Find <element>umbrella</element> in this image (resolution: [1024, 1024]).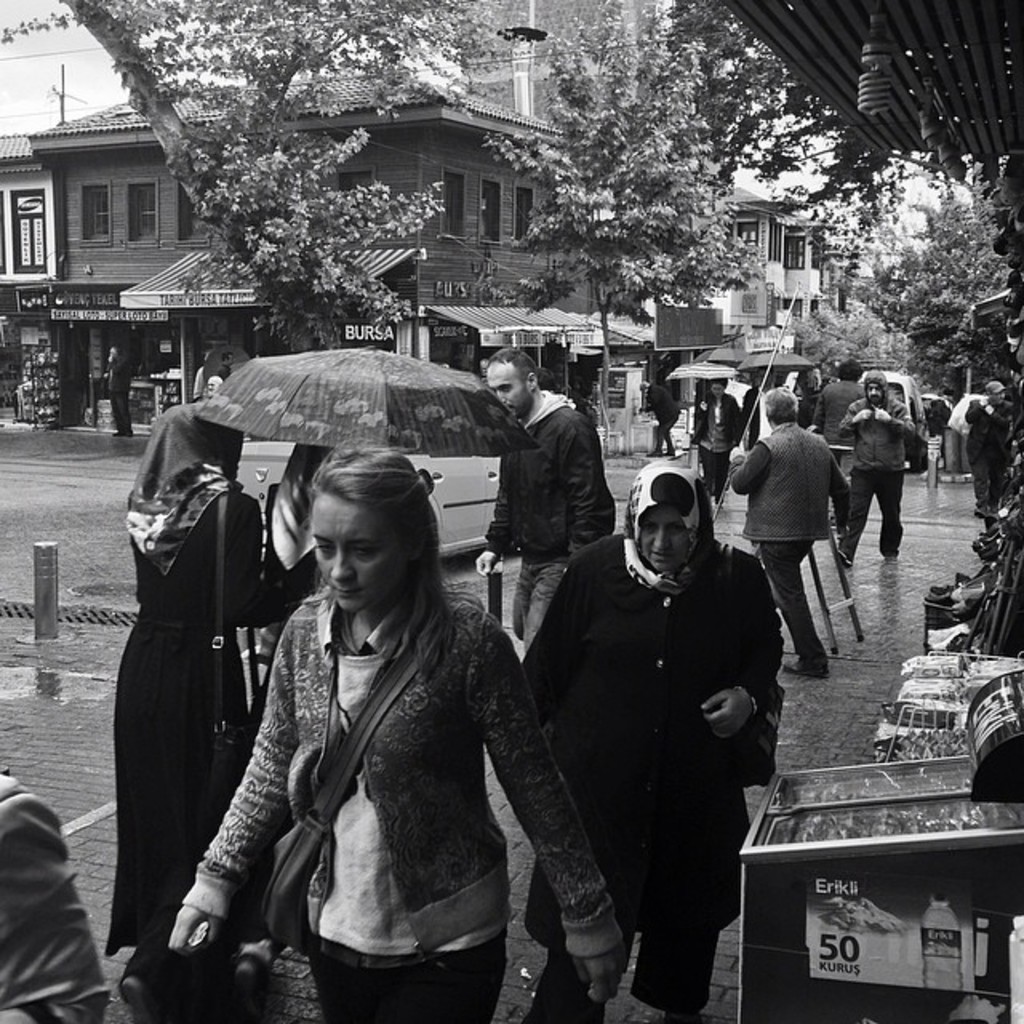
select_region(749, 346, 813, 381).
